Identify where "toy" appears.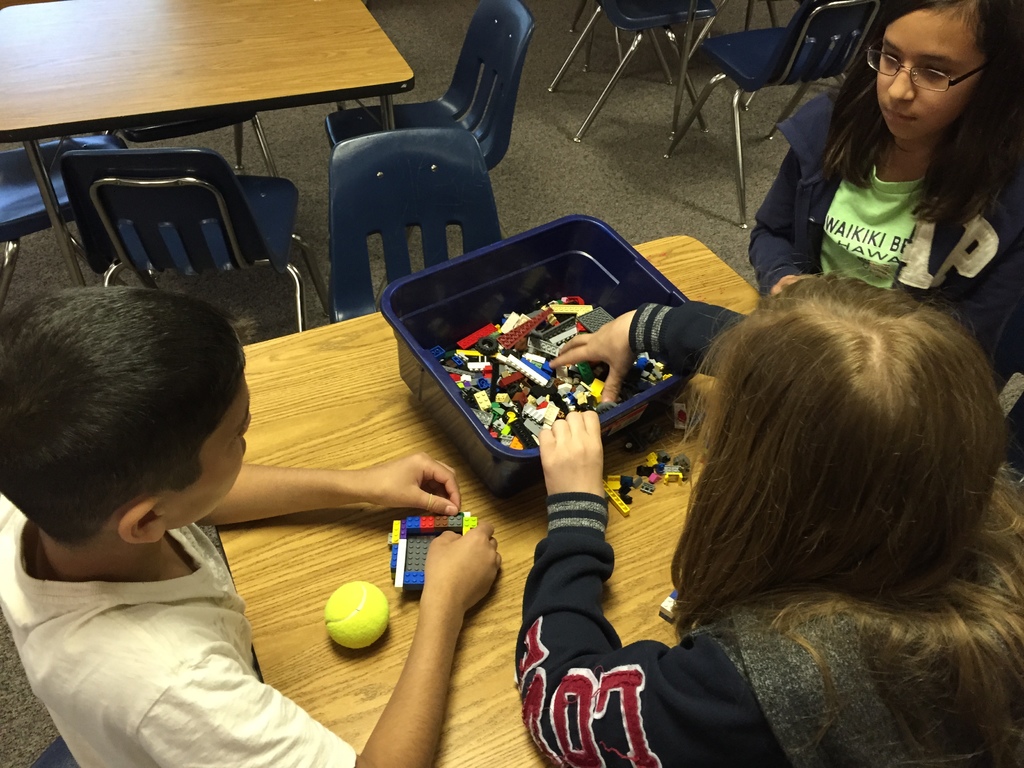
Appears at {"left": 622, "top": 476, "right": 634, "bottom": 487}.
